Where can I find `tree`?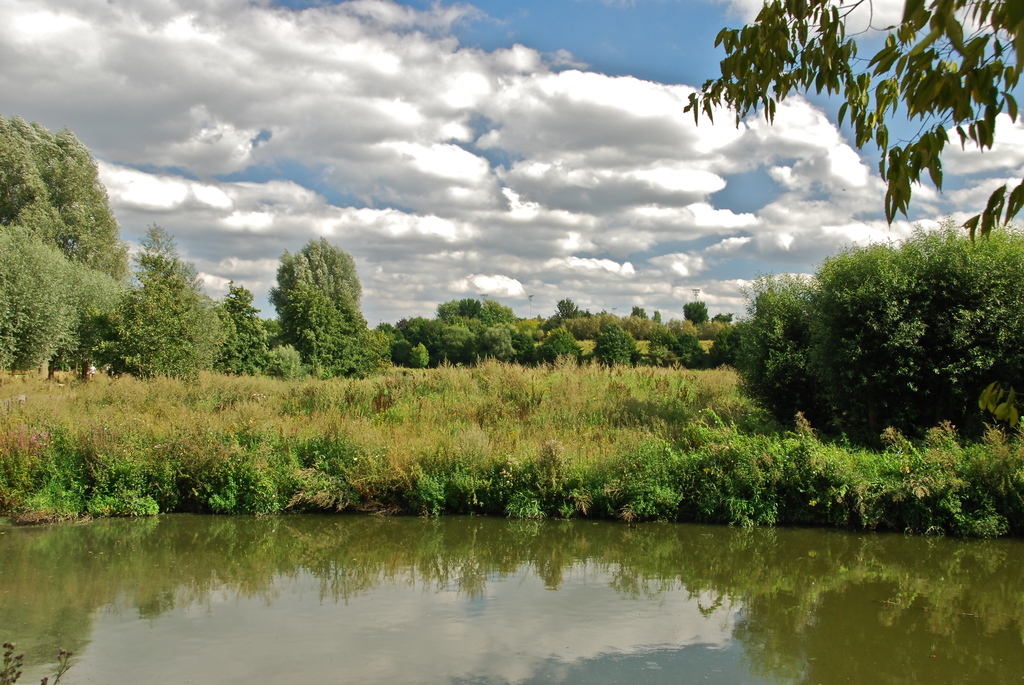
You can find it at (262, 232, 394, 380).
